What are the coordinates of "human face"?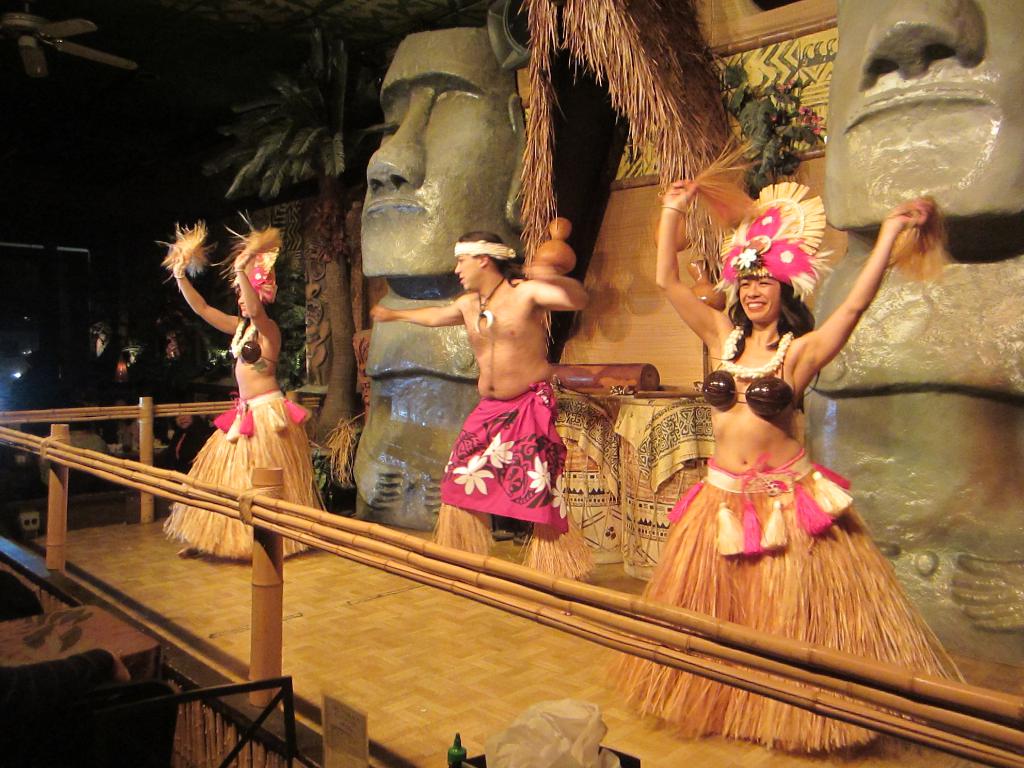
l=237, t=294, r=249, b=316.
